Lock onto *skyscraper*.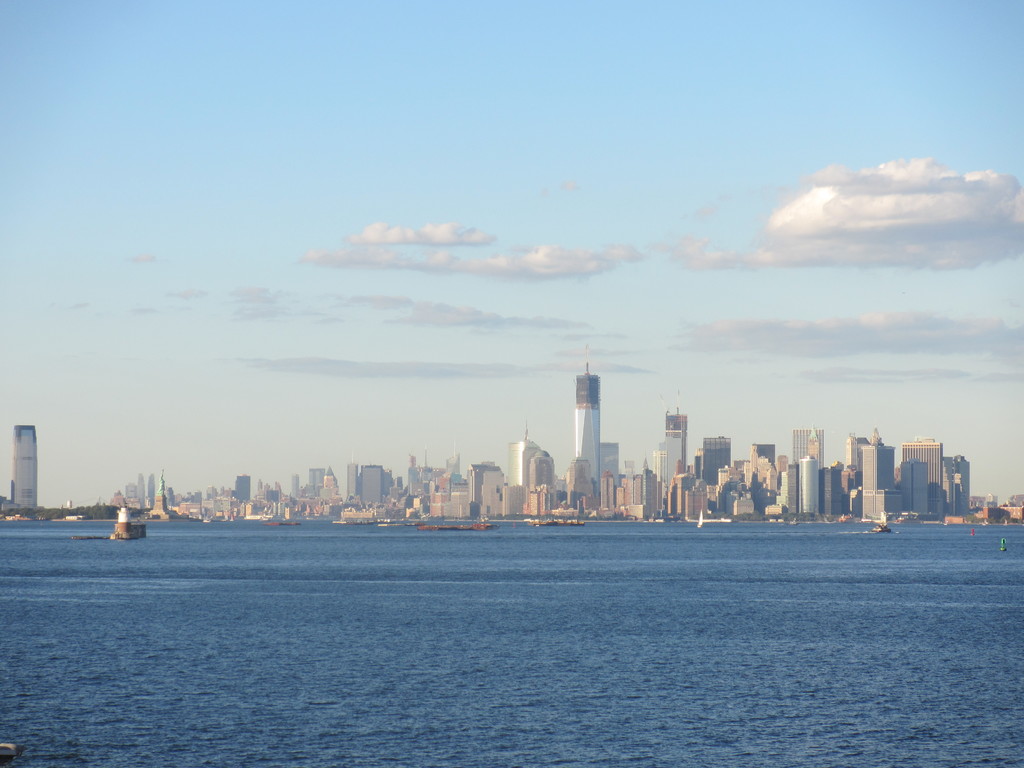
Locked: Rect(819, 470, 860, 519).
